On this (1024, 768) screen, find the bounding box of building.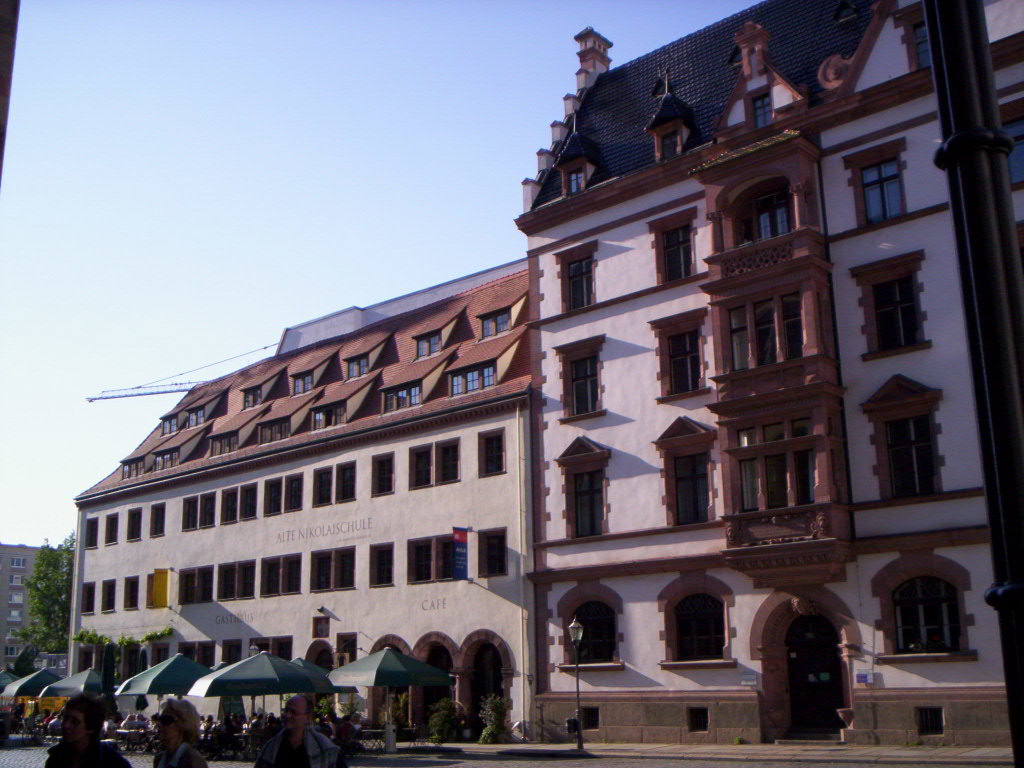
Bounding box: x1=0 y1=542 x2=62 y2=678.
